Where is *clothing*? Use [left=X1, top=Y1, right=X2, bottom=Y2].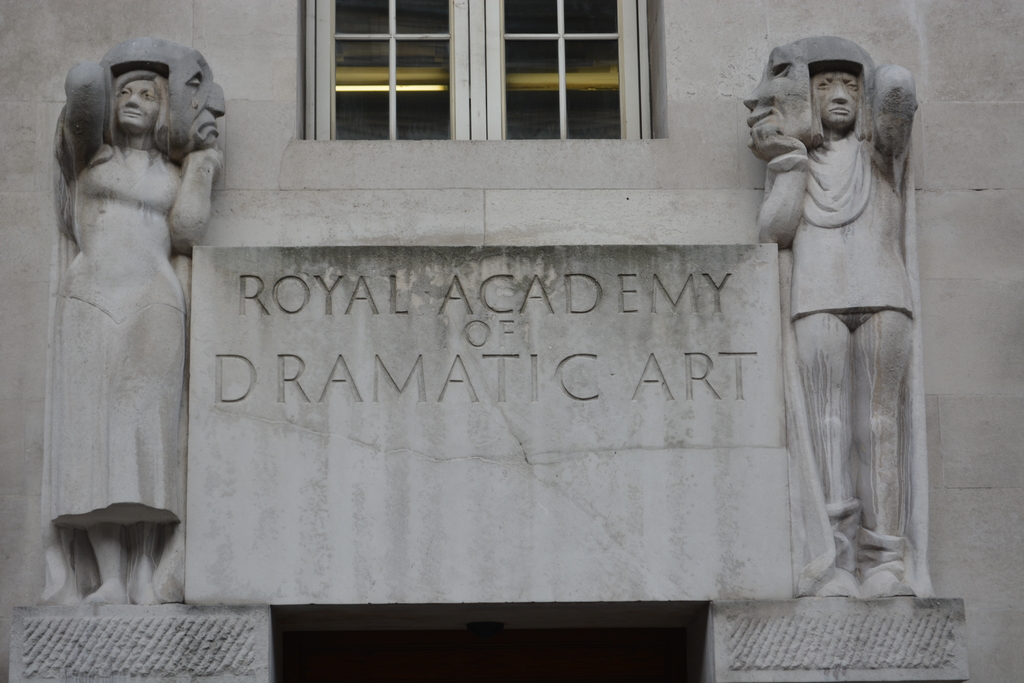
[left=757, top=68, right=931, bottom=551].
